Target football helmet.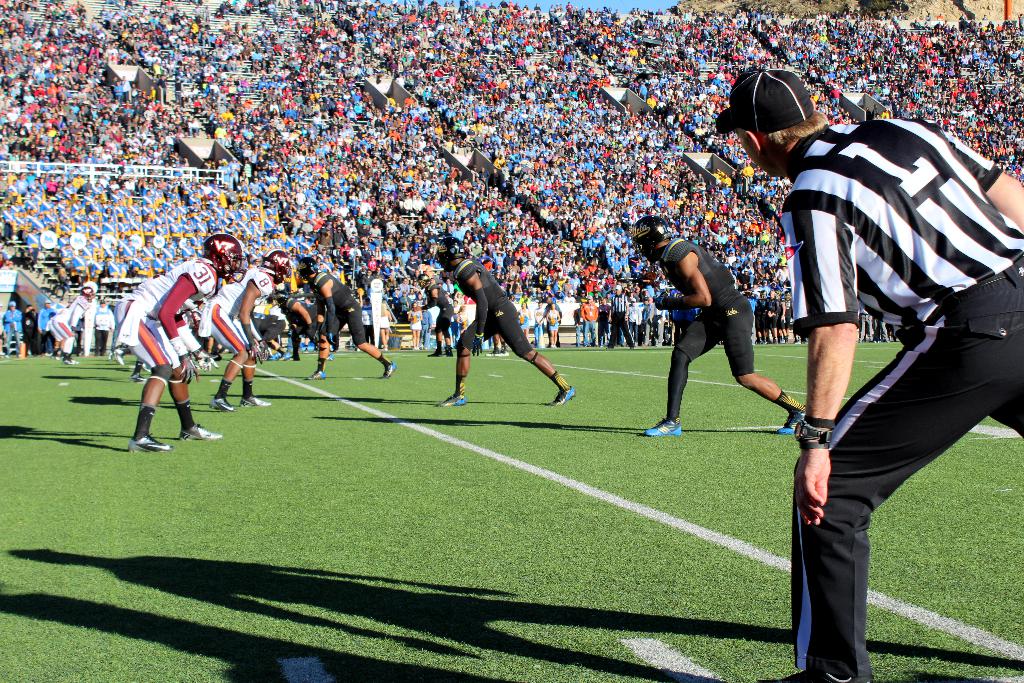
Target region: box=[261, 245, 287, 282].
